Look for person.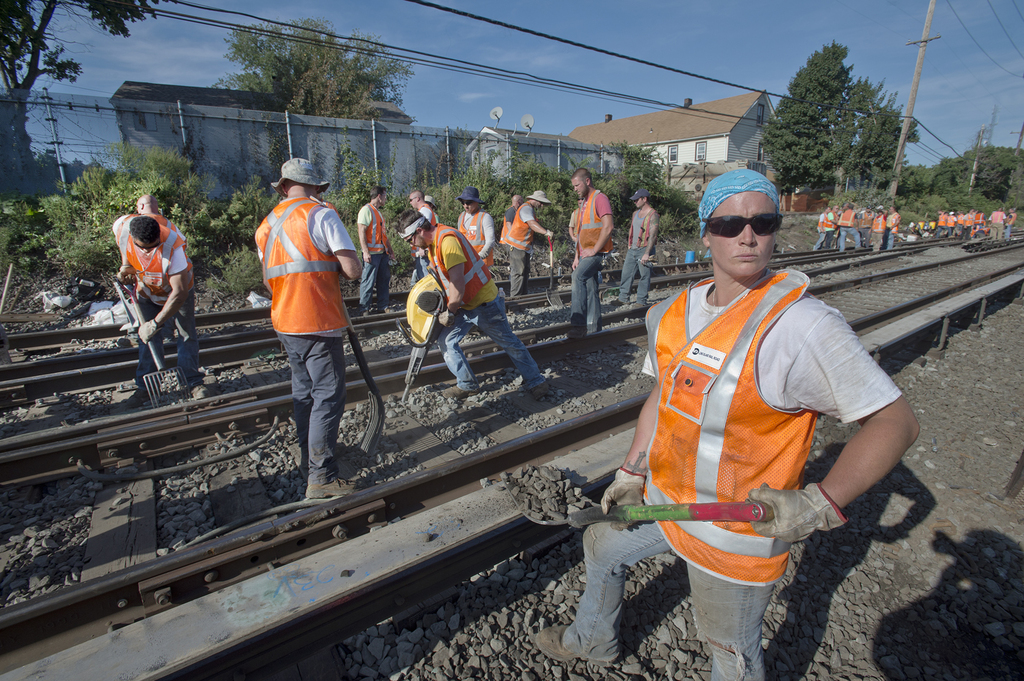
Found: <region>500, 191, 521, 242</region>.
